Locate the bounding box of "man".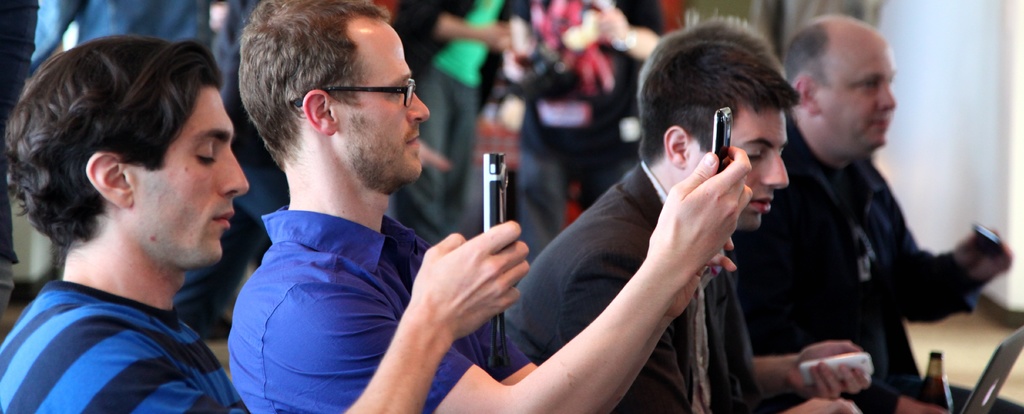
Bounding box: l=0, t=36, r=528, b=413.
